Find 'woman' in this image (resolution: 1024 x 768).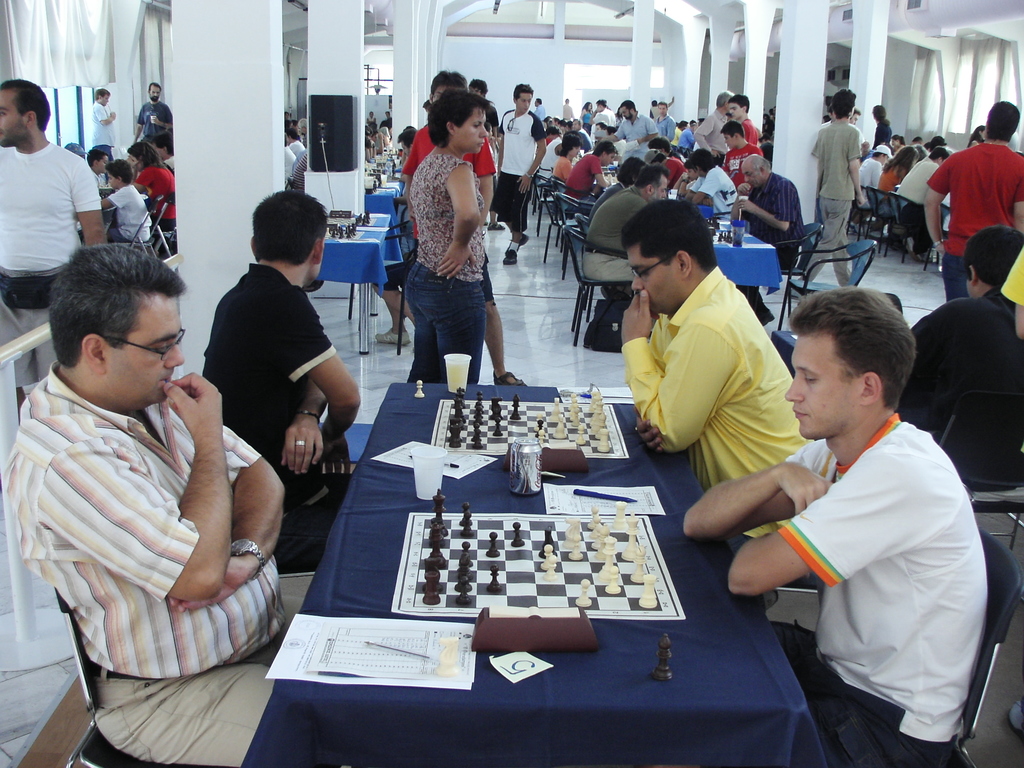
bbox(879, 144, 919, 194).
